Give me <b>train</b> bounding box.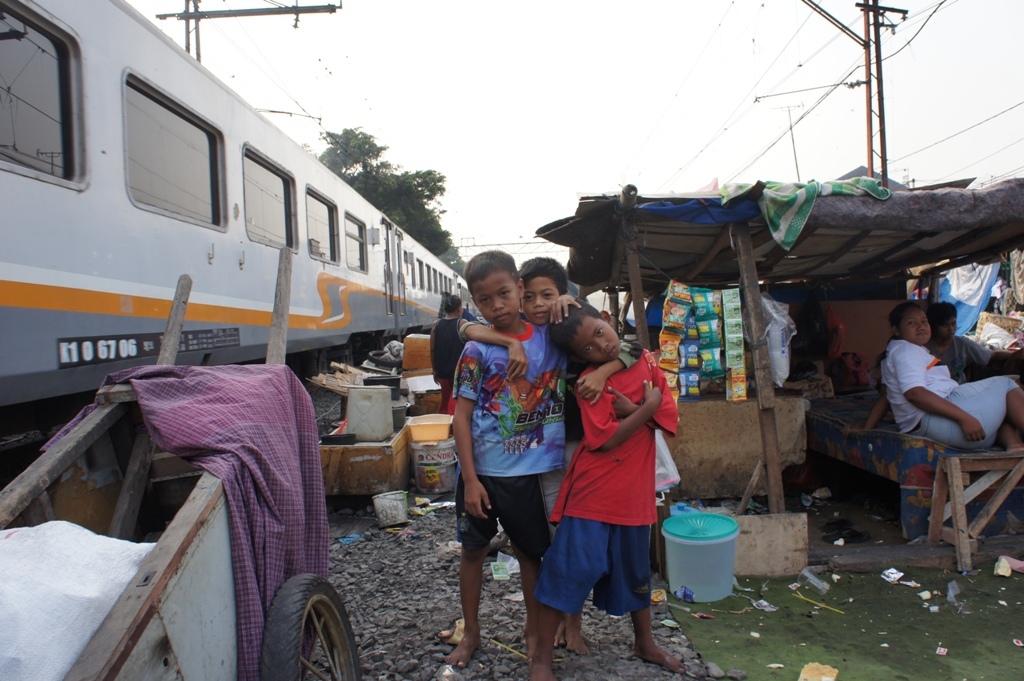
{"x1": 0, "y1": 0, "x2": 474, "y2": 413}.
